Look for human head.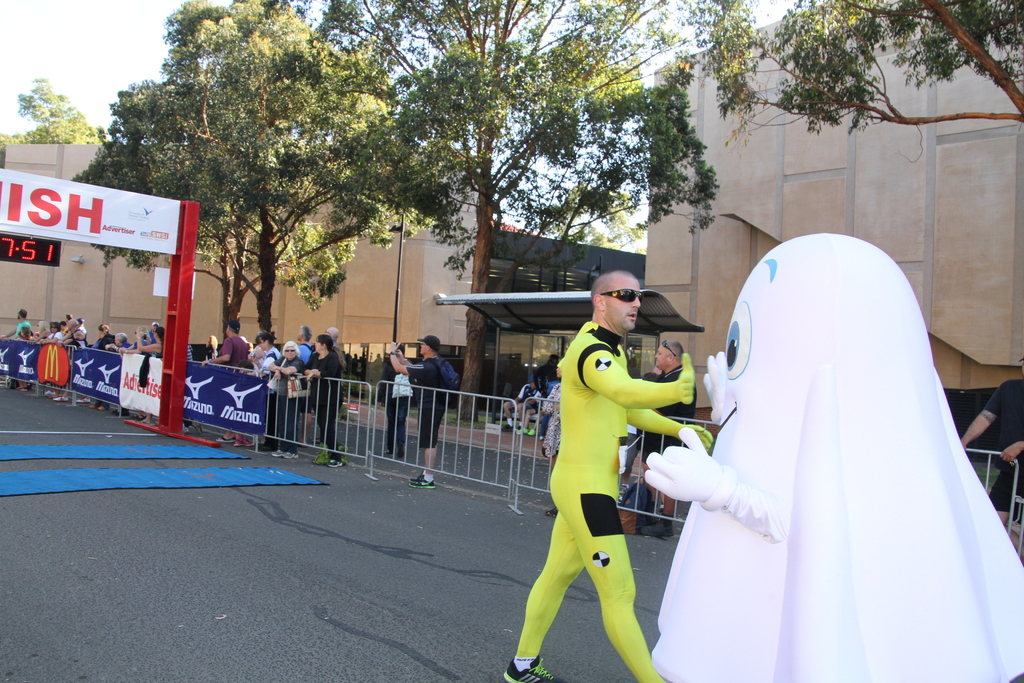
Found: bbox(61, 321, 63, 331).
